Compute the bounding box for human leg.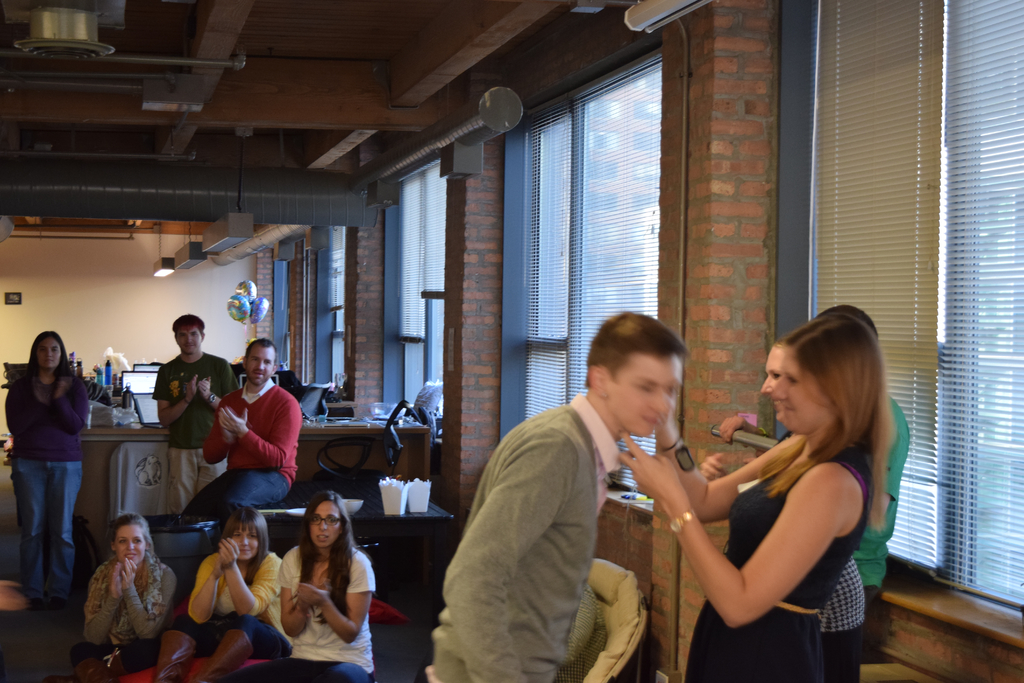
detection(10, 457, 44, 604).
